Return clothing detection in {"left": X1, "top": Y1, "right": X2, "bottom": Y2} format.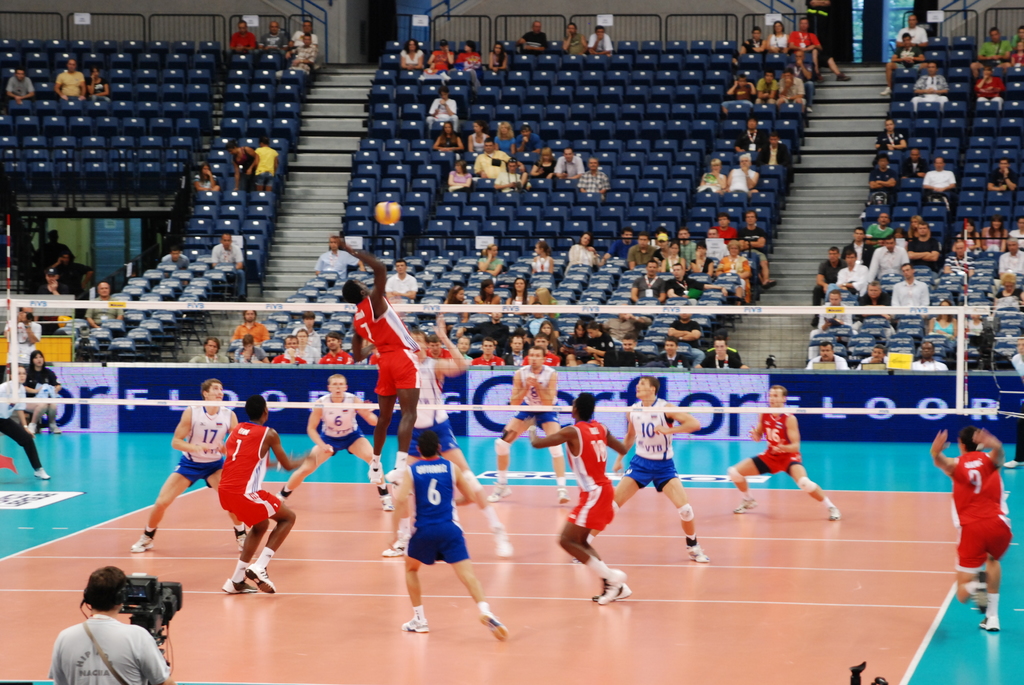
{"left": 702, "top": 355, "right": 740, "bottom": 365}.
